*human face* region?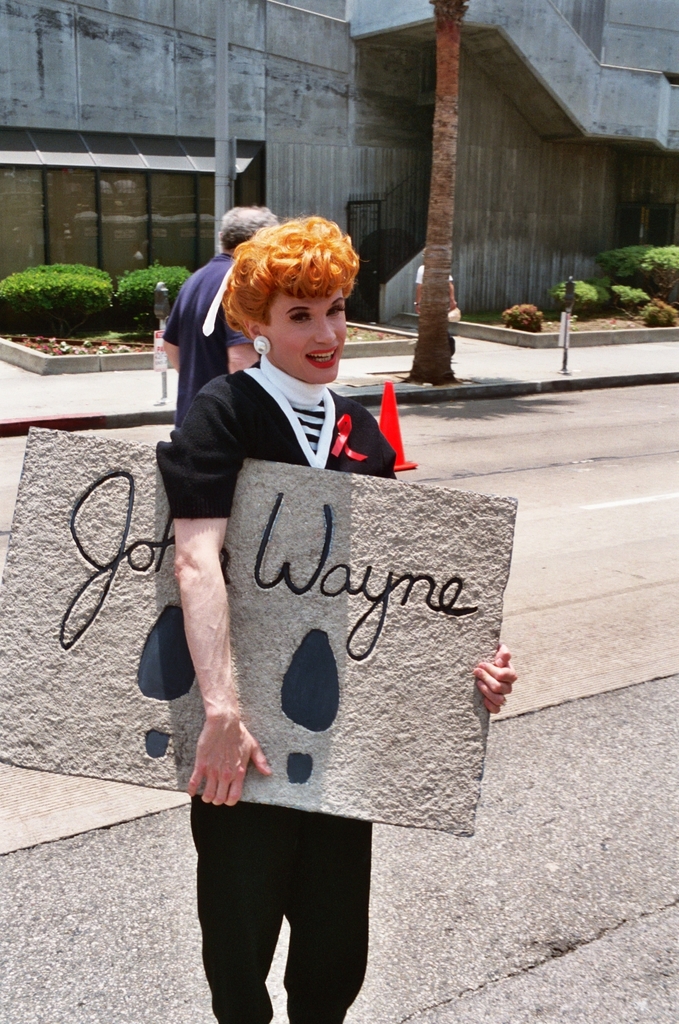
<box>260,289,349,387</box>
